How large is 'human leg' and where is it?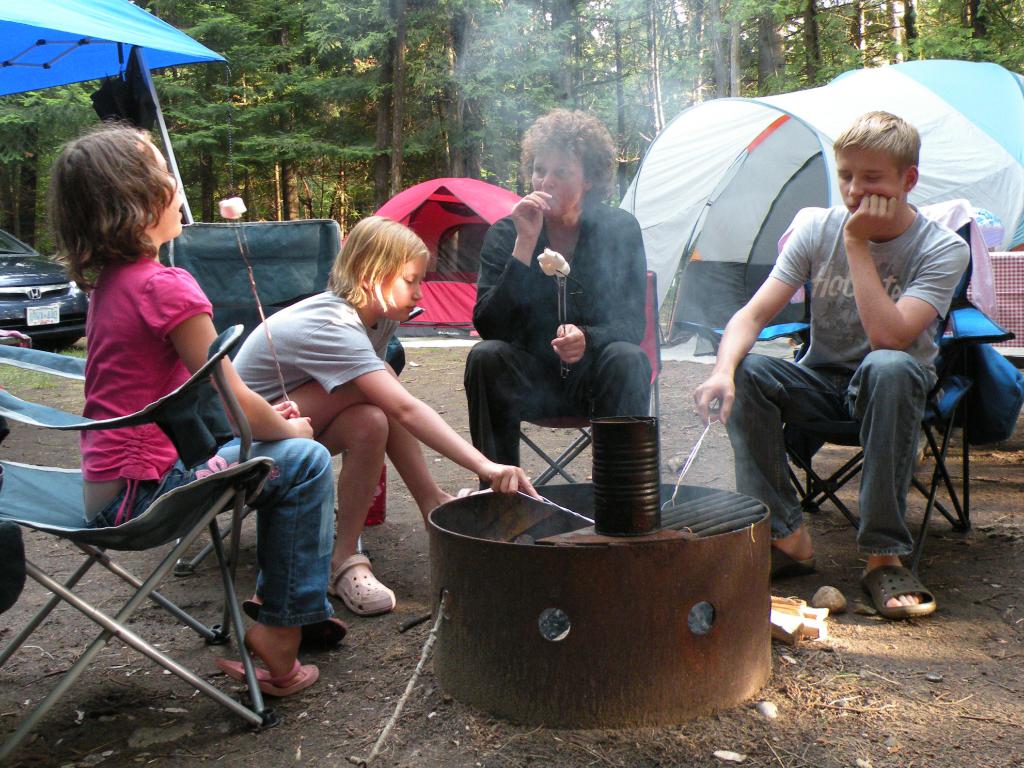
Bounding box: {"x1": 723, "y1": 344, "x2": 849, "y2": 582}.
